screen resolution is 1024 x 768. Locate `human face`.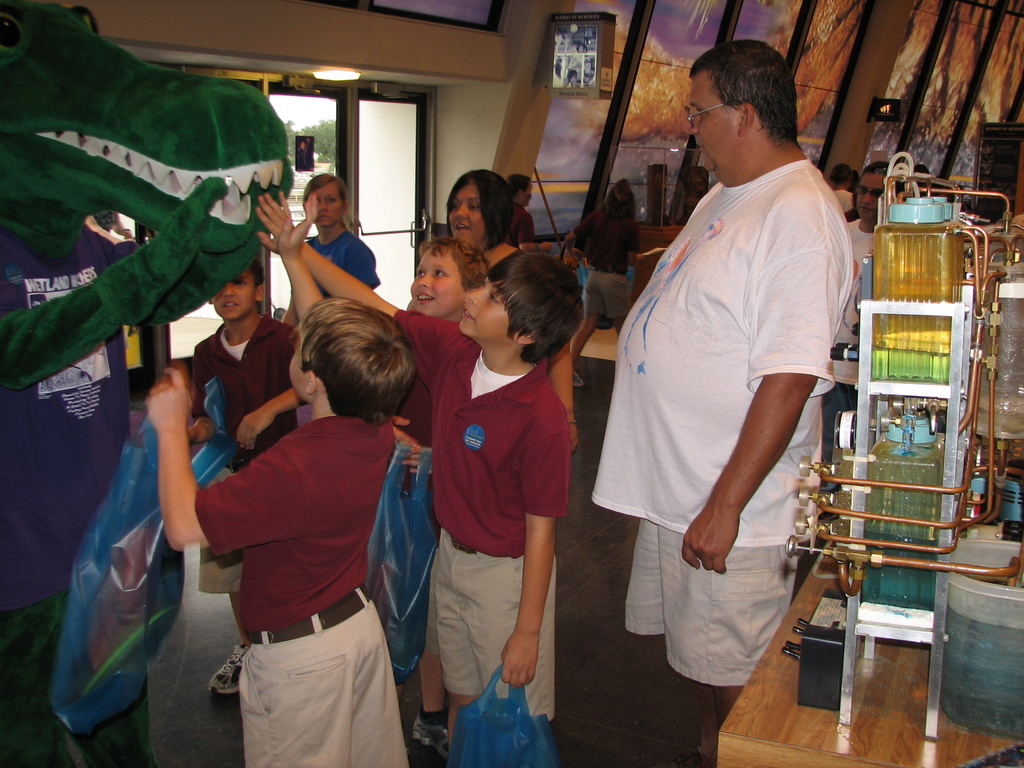
(461,271,506,337).
